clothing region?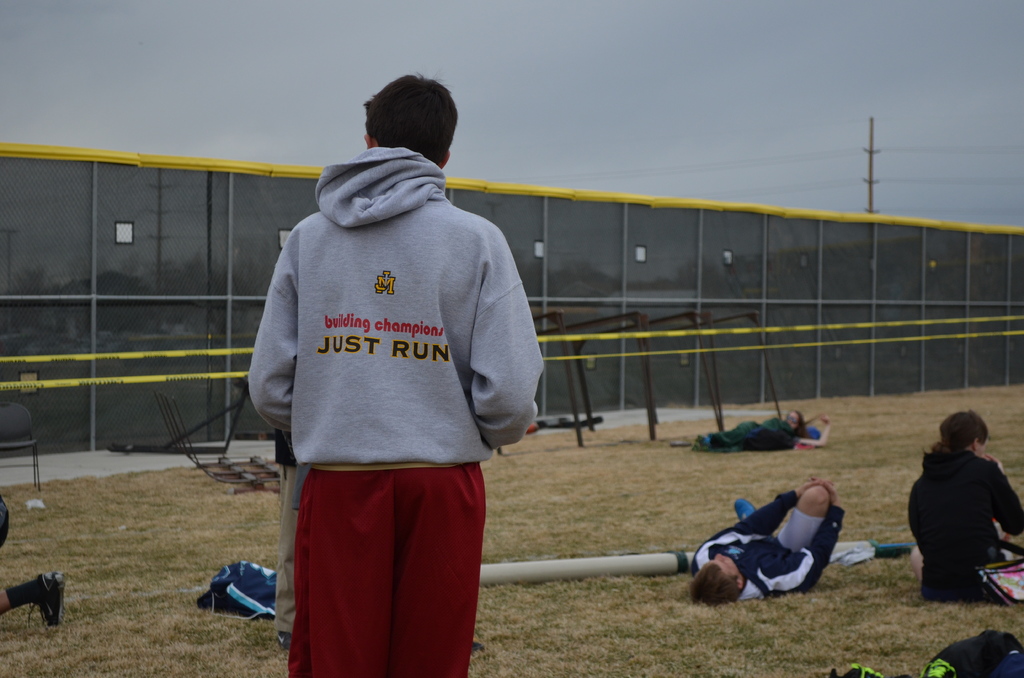
249,148,512,631
